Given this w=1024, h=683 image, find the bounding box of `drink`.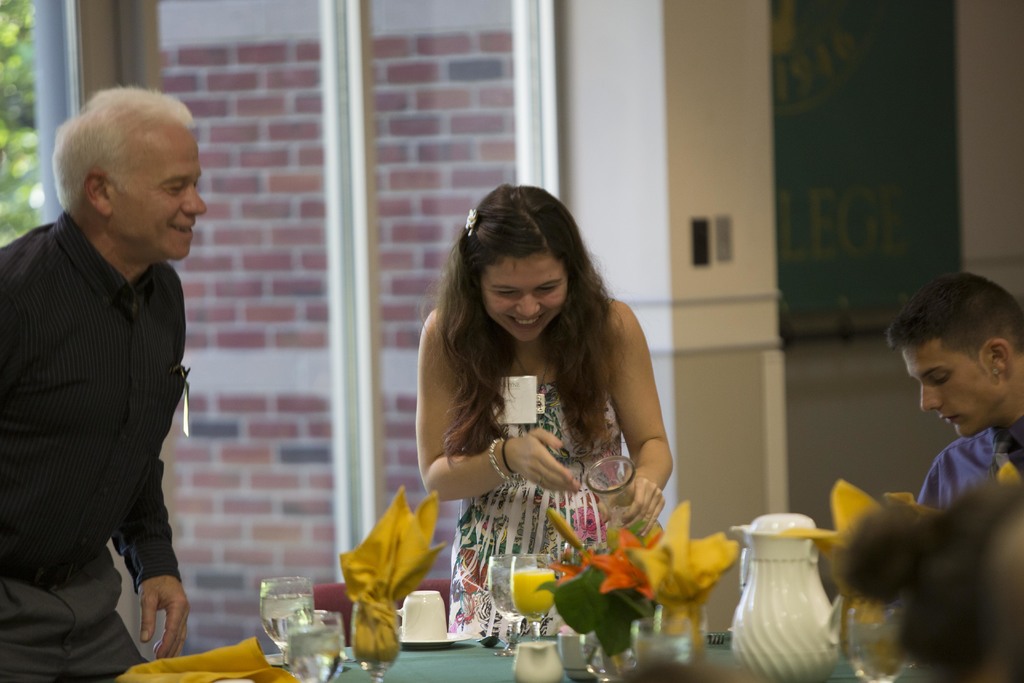
box(287, 636, 342, 682).
